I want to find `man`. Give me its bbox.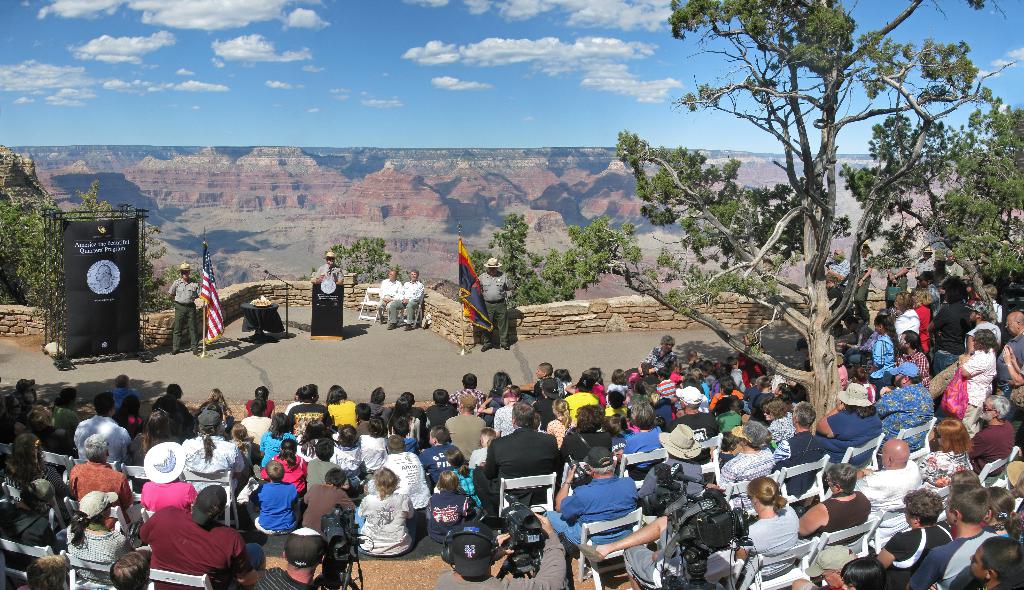
[left=877, top=489, right=950, bottom=573].
